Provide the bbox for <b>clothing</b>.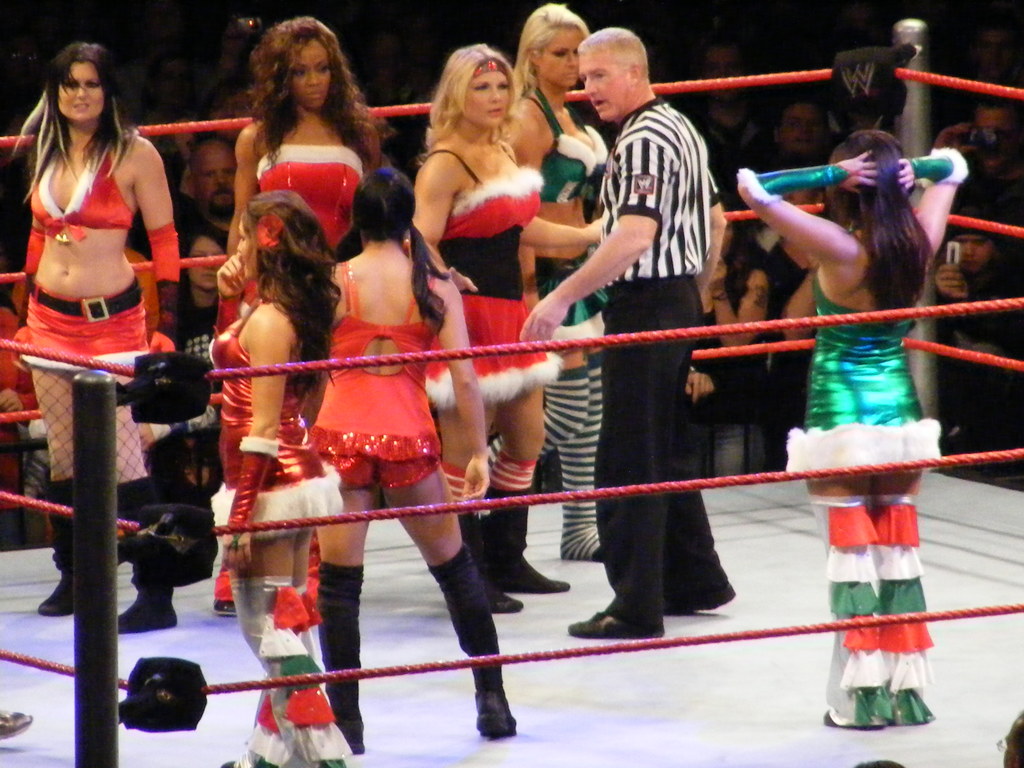
detection(20, 97, 163, 393).
